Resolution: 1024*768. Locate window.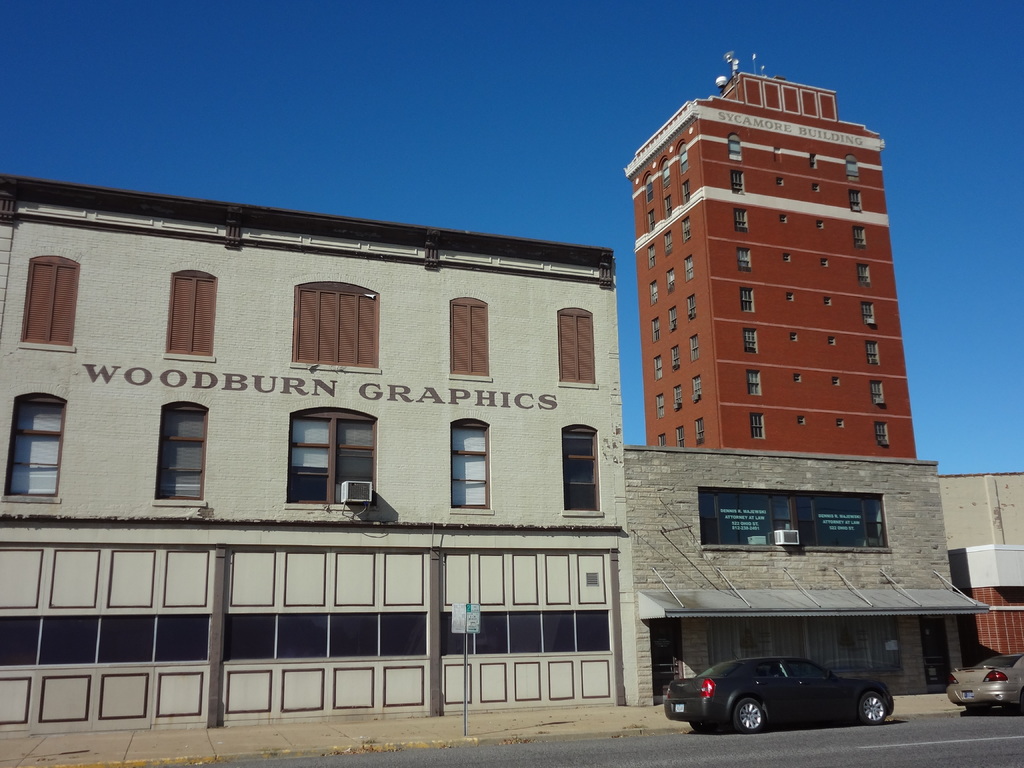
x1=779 y1=214 x2=787 y2=223.
